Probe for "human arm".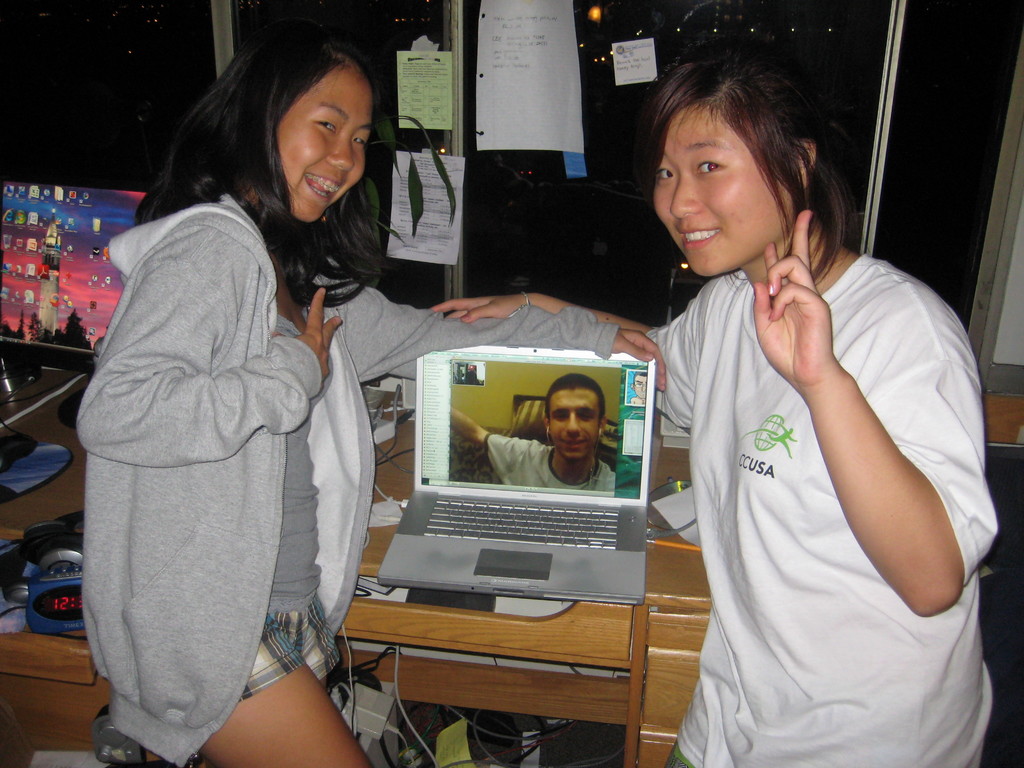
Probe result: pyautogui.locateOnScreen(75, 220, 339, 453).
